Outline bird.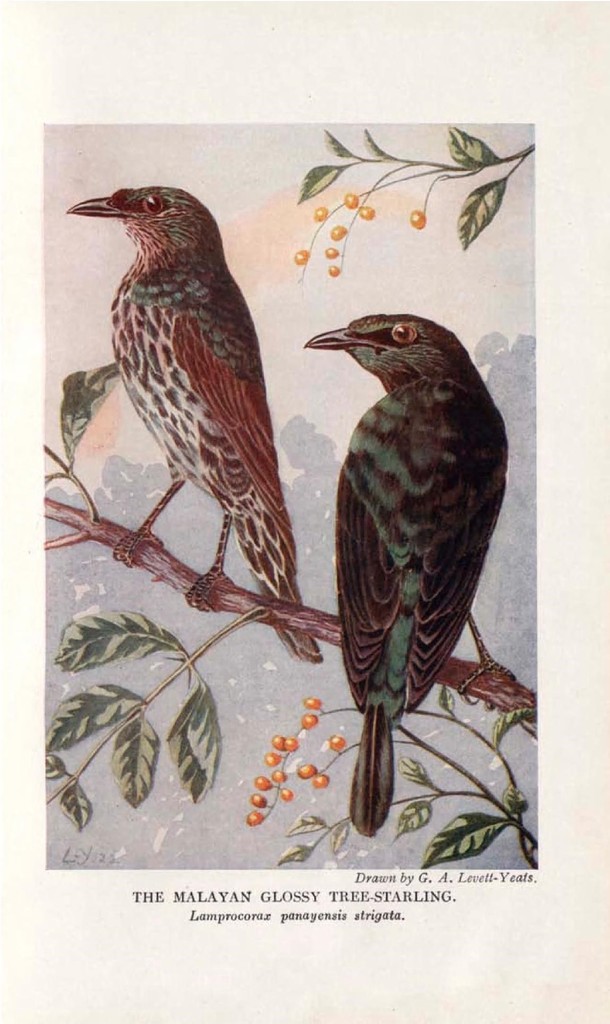
Outline: 308:300:515:831.
